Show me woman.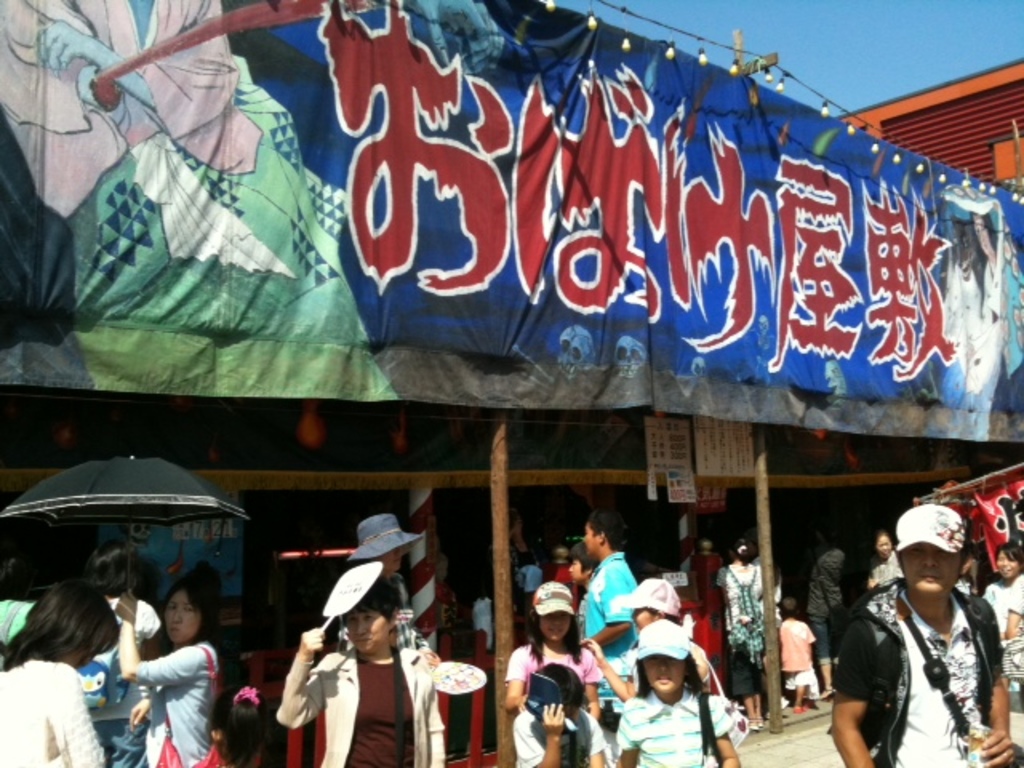
woman is here: 107/578/230/766.
